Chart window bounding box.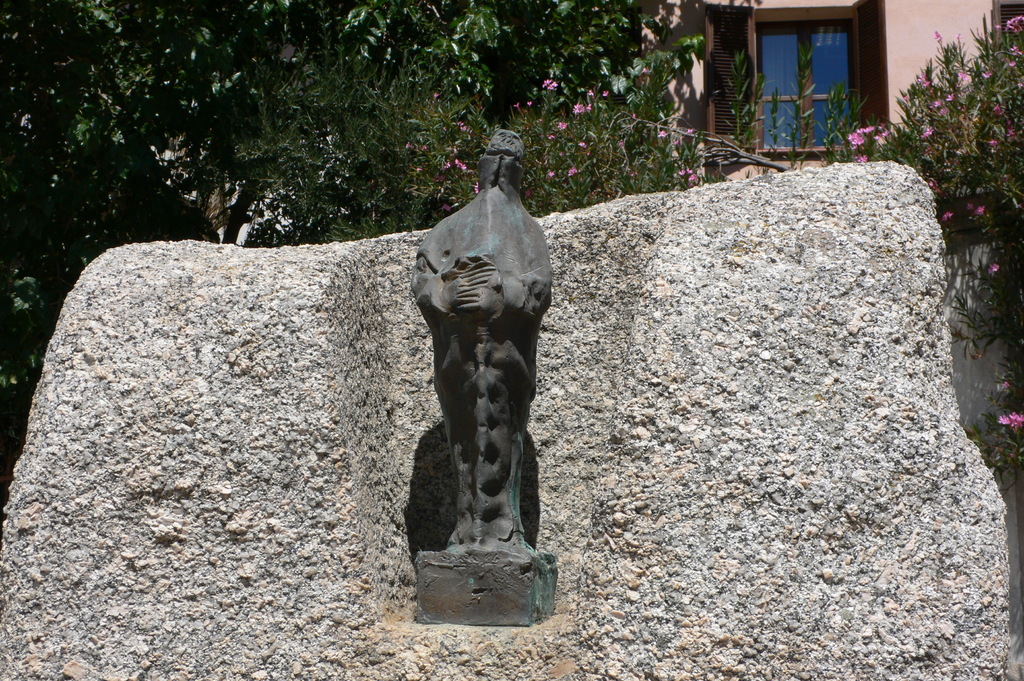
Charted: l=750, t=25, r=872, b=150.
